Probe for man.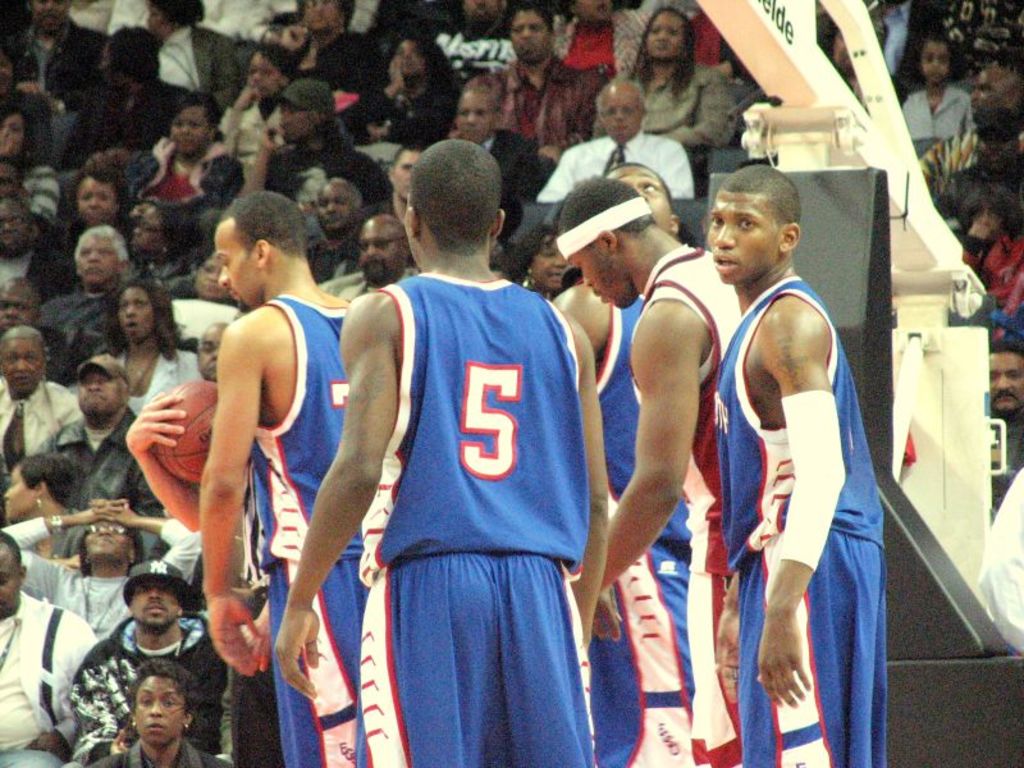
Probe result: 305, 182, 356, 278.
